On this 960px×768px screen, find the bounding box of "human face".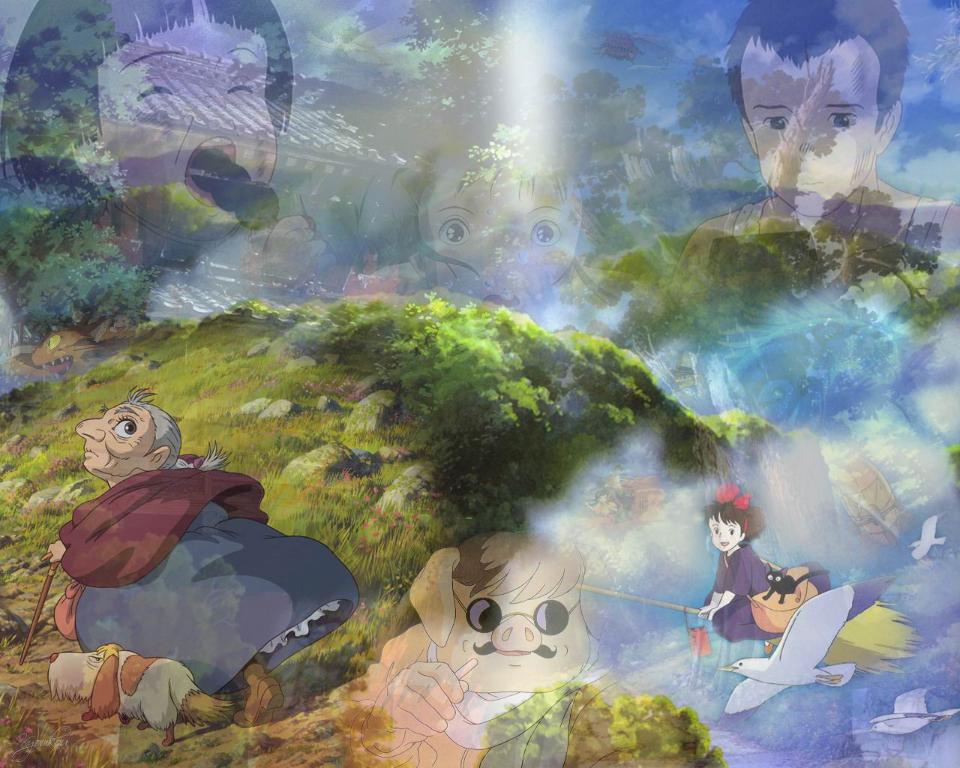
Bounding box: box=[73, 400, 148, 472].
